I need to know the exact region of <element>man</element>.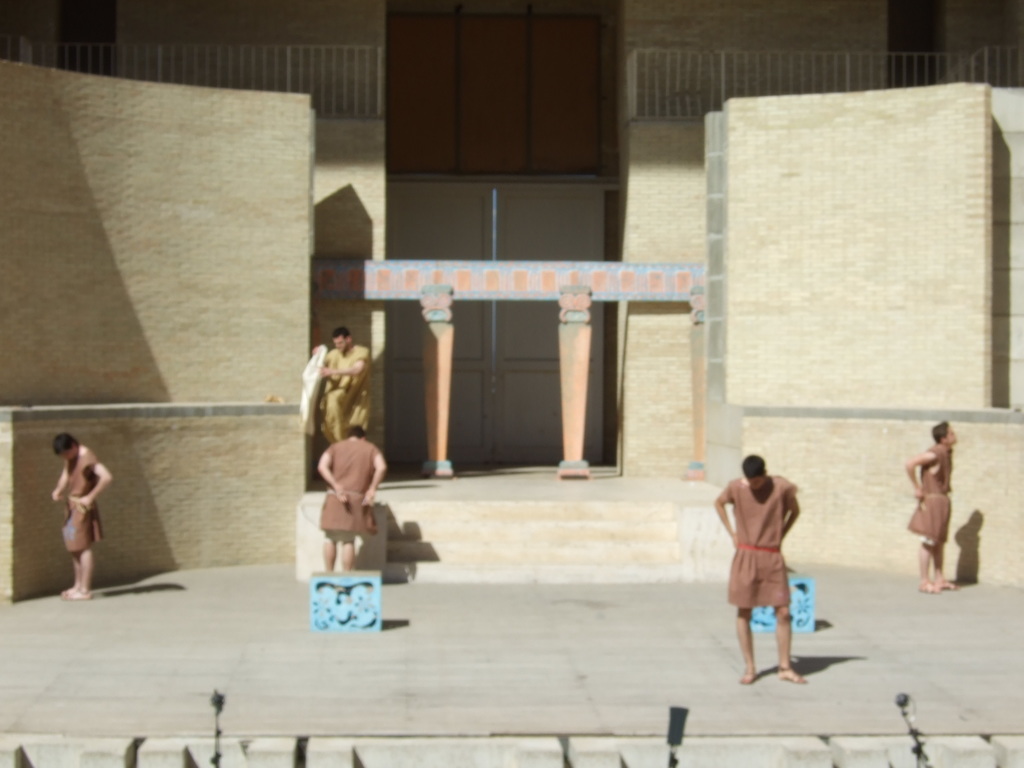
Region: 312, 418, 385, 570.
